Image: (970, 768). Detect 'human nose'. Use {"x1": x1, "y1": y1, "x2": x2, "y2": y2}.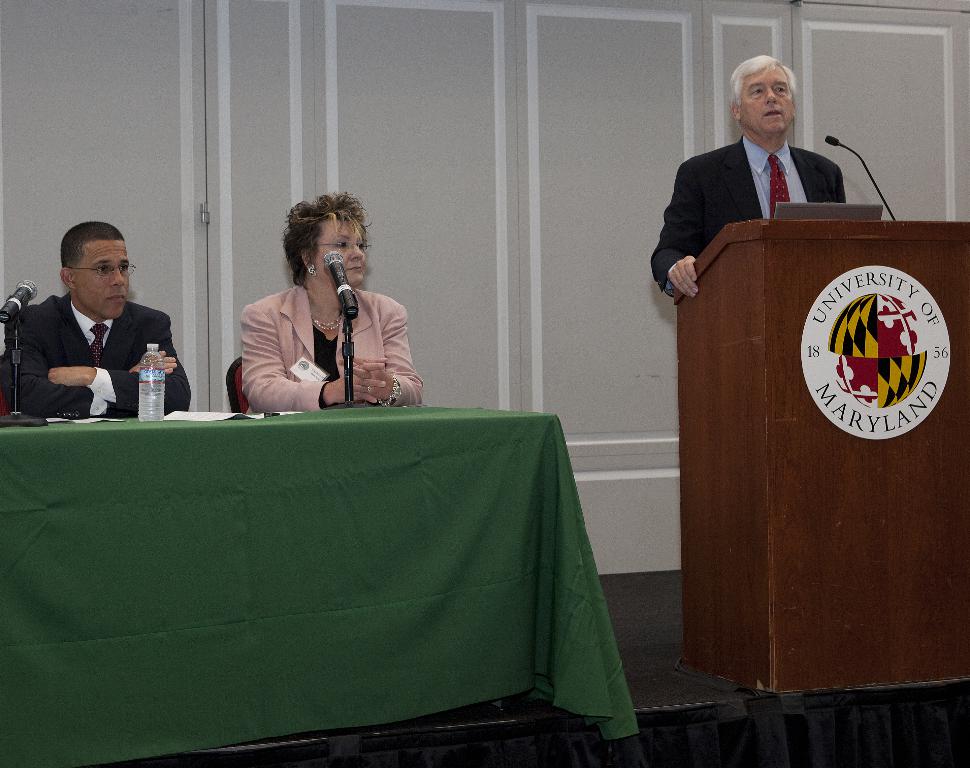
{"x1": 764, "y1": 87, "x2": 778, "y2": 103}.
